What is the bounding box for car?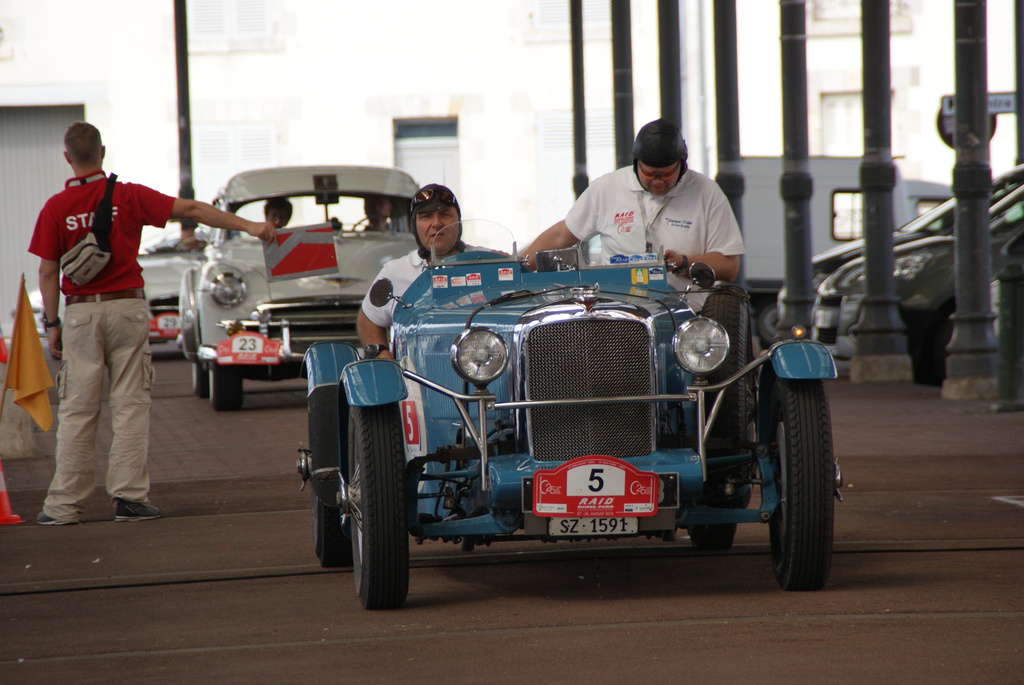
<bbox>173, 164, 423, 420</bbox>.
